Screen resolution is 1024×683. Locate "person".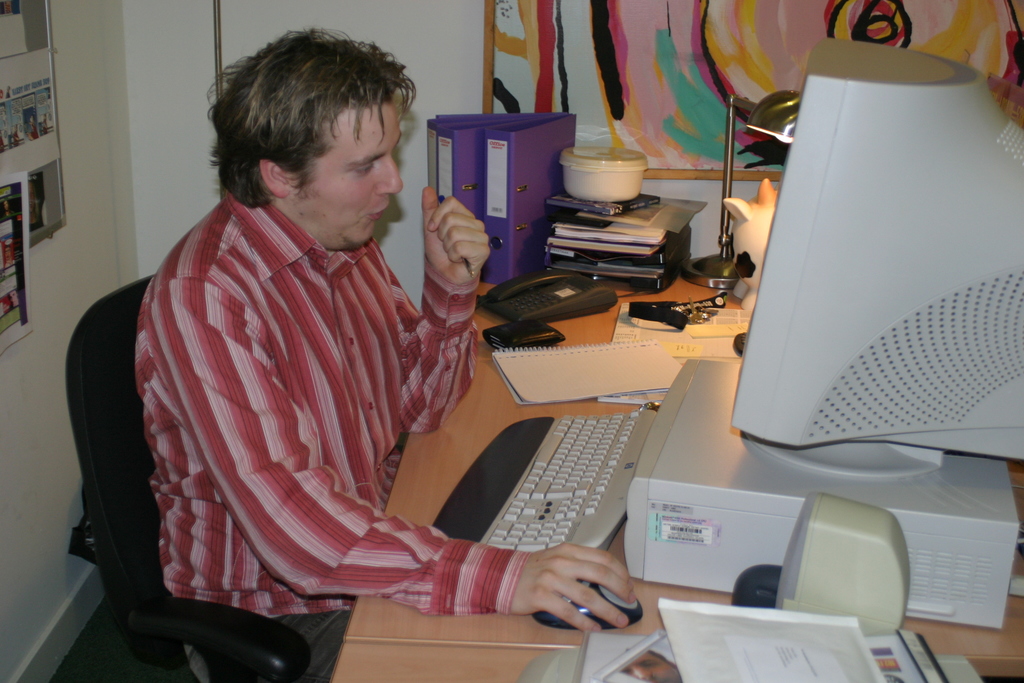
x1=125 y1=19 x2=645 y2=682.
